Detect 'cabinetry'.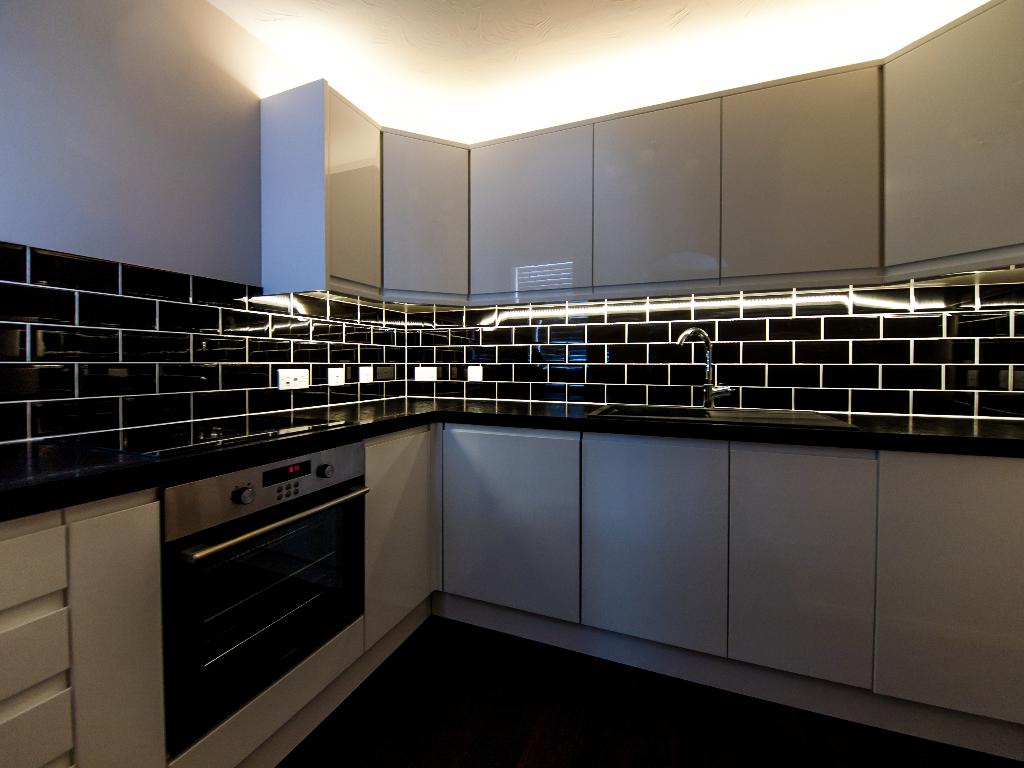
Detected at BBox(0, 419, 435, 767).
